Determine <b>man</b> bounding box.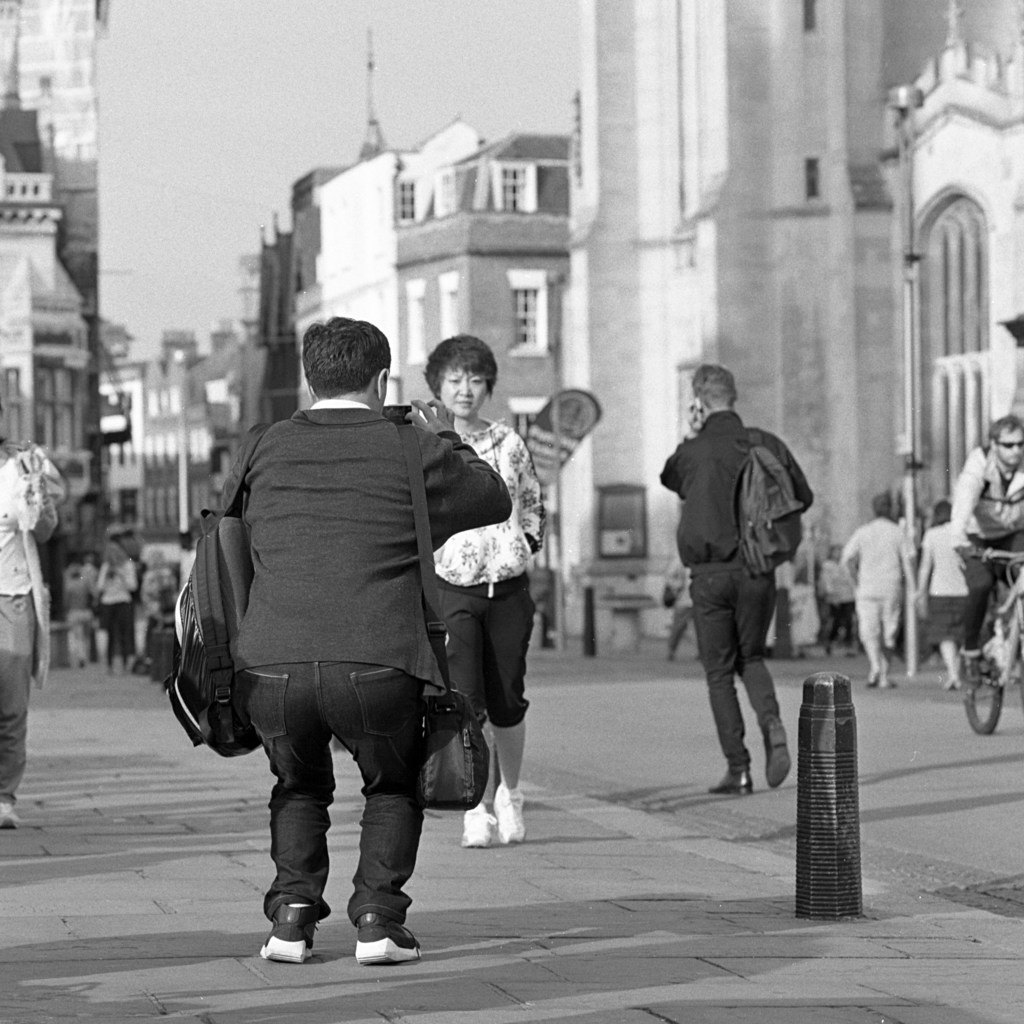
Determined: 174, 326, 542, 961.
